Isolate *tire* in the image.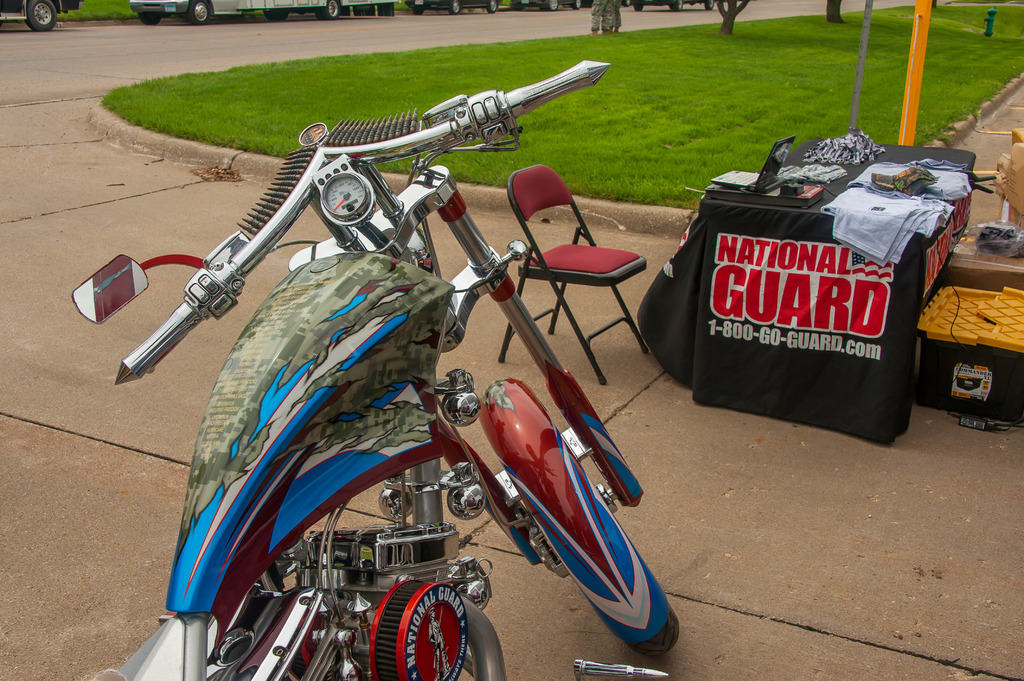
Isolated region: [x1=636, y1=0, x2=643, y2=13].
